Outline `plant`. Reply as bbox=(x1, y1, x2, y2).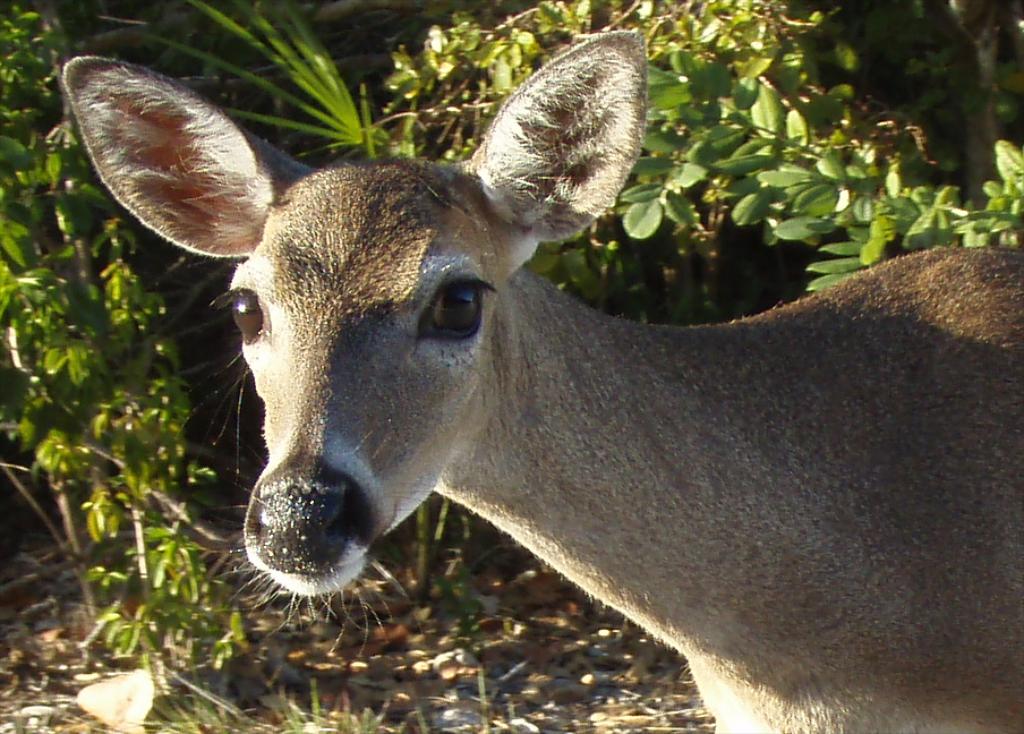
bbox=(332, 0, 803, 693).
